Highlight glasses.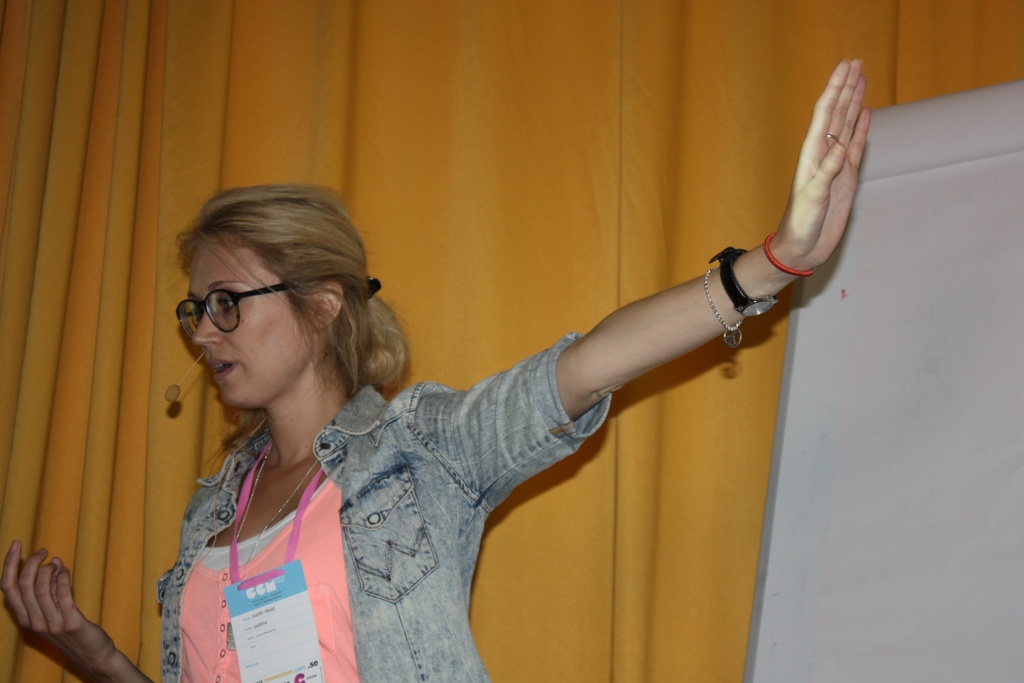
Highlighted region: (161,286,268,338).
